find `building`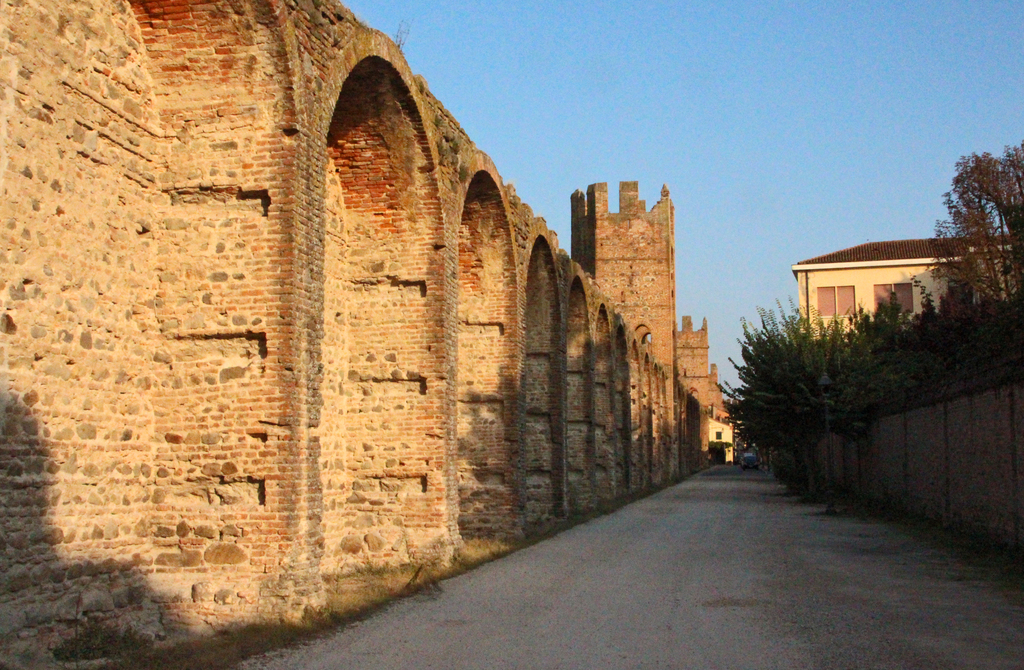
792 239 1023 346
